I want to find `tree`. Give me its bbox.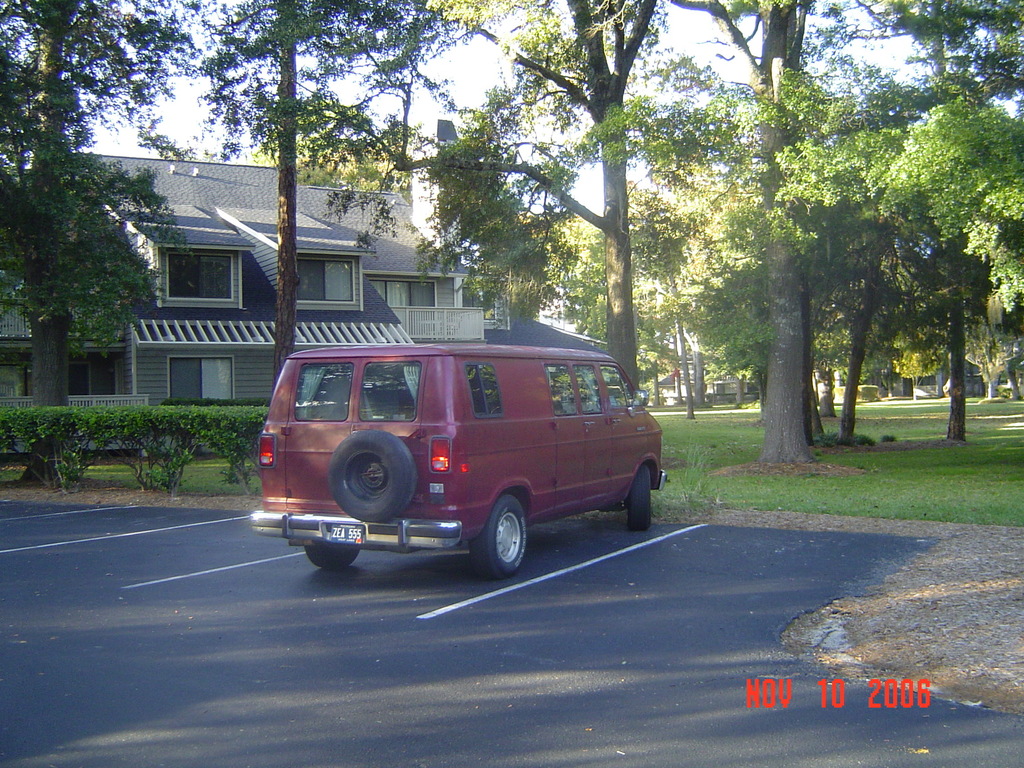
(x1=0, y1=0, x2=202, y2=483).
